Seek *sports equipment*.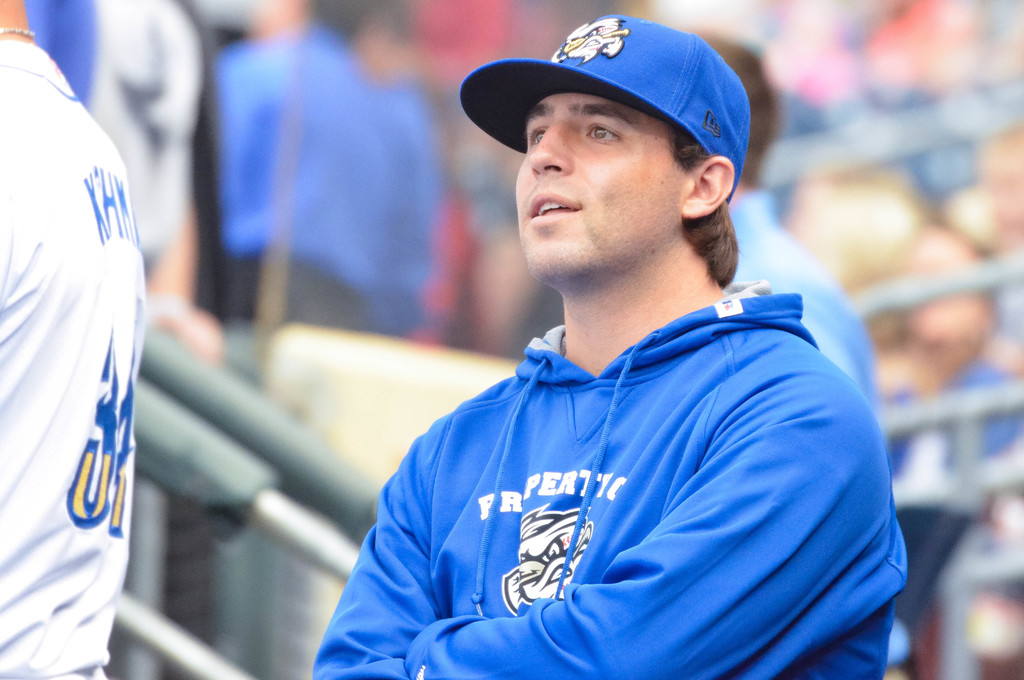
(461, 13, 751, 199).
